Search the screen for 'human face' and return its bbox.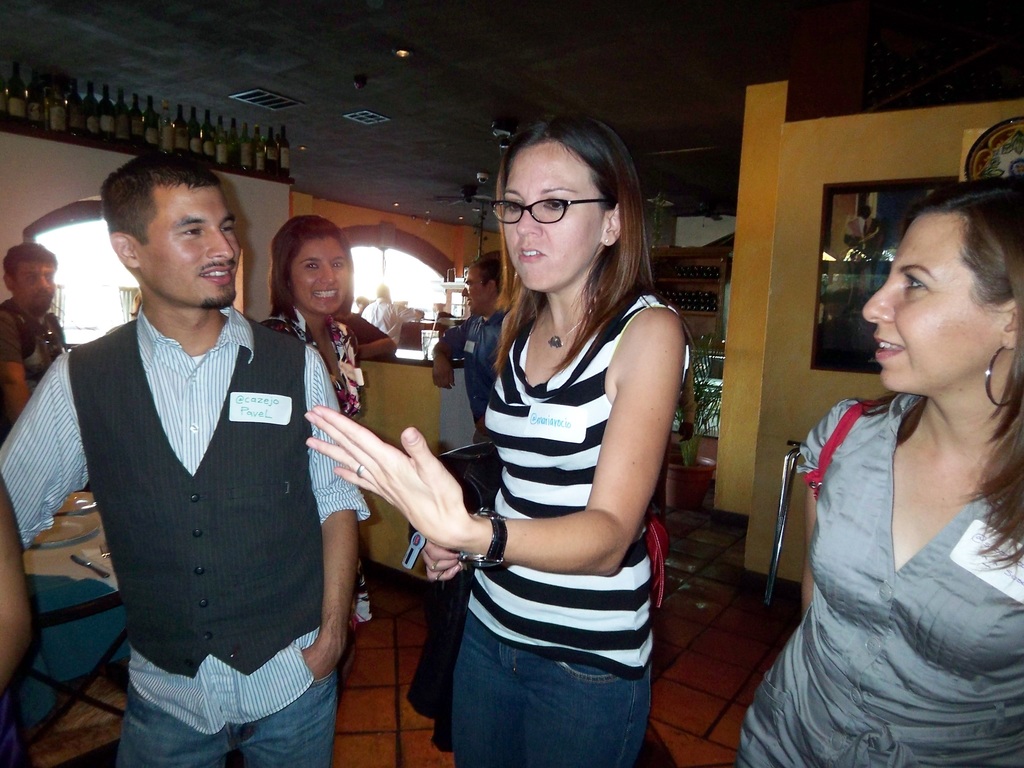
Found: l=291, t=240, r=349, b=318.
